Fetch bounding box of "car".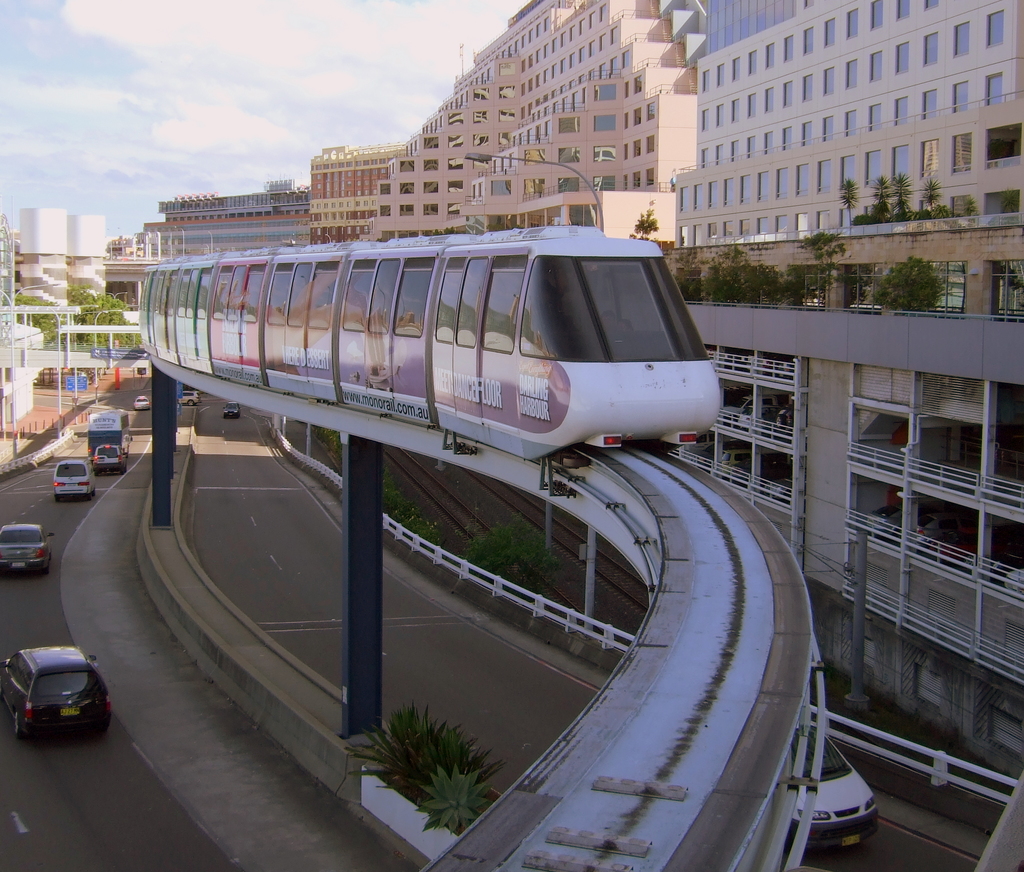
Bbox: BBox(175, 388, 200, 404).
